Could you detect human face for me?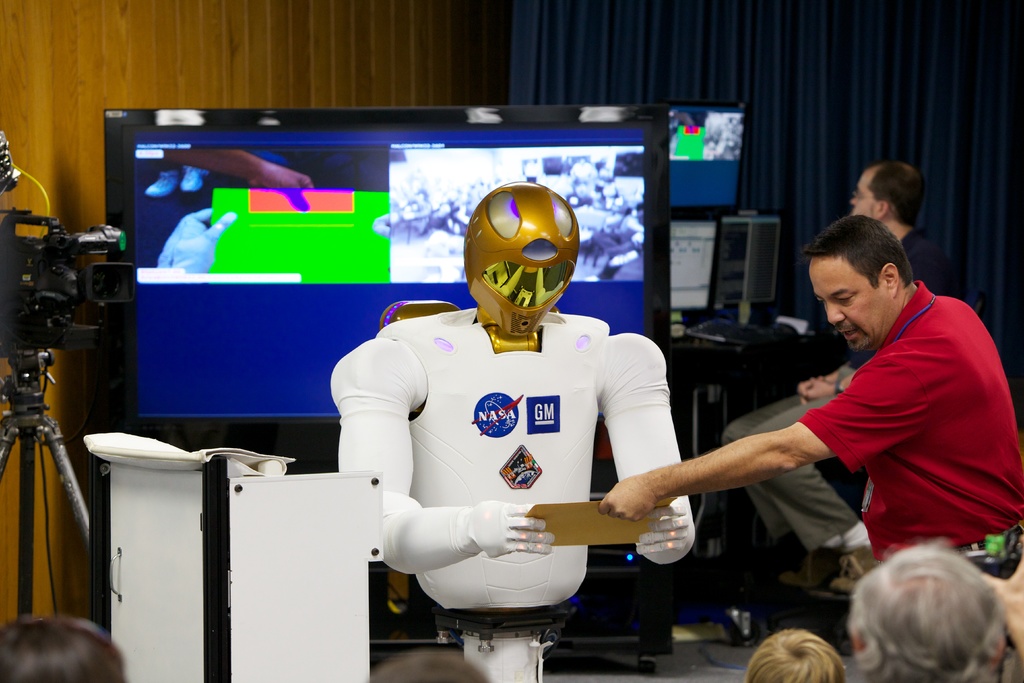
Detection result: BBox(847, 173, 877, 220).
